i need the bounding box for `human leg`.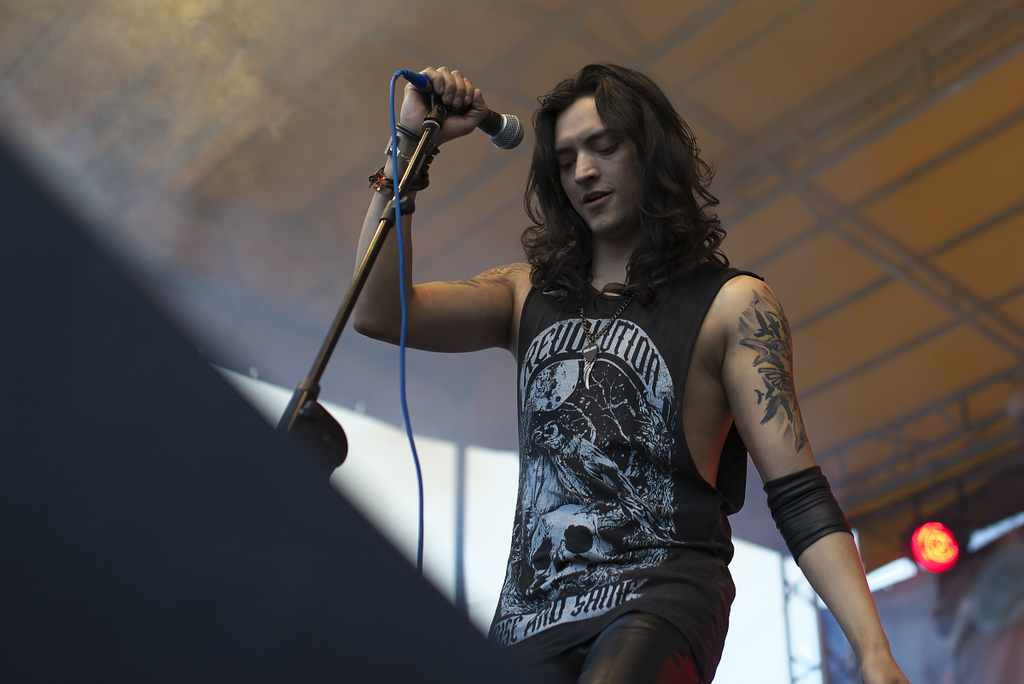
Here it is: <bbox>566, 612, 714, 683</bbox>.
